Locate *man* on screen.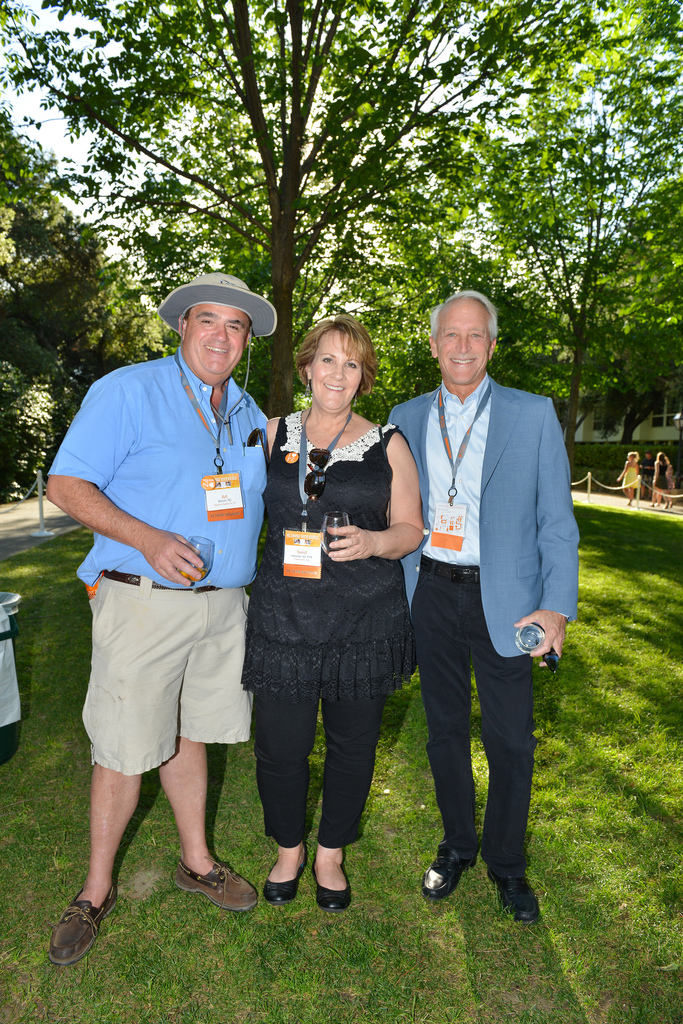
On screen at x1=640 y1=452 x2=656 y2=500.
